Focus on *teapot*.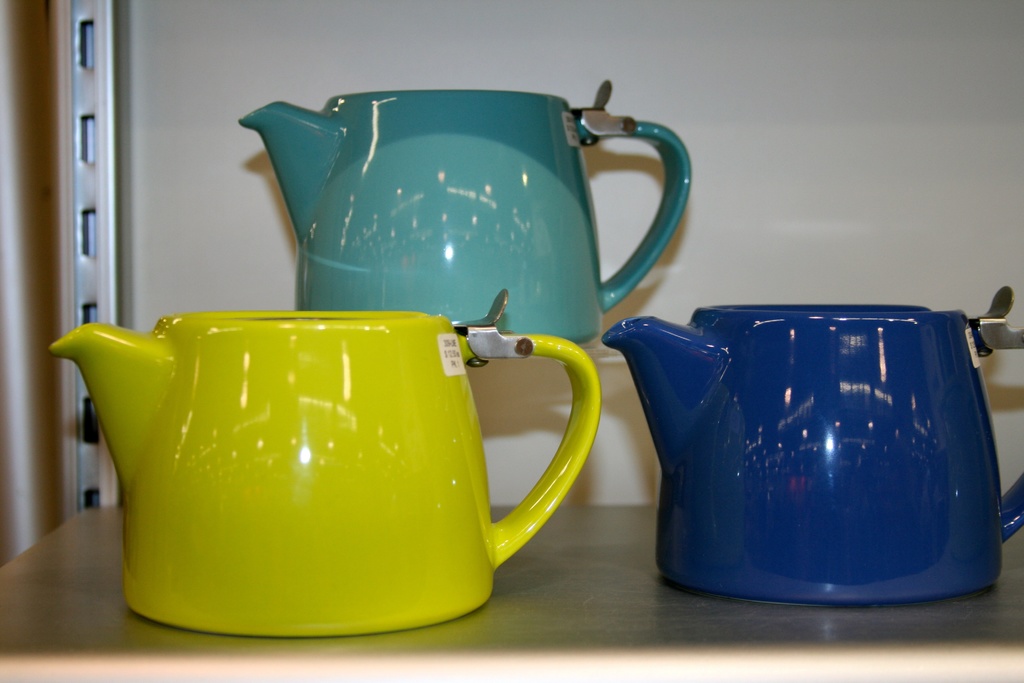
Focused at bbox=(49, 285, 595, 638).
